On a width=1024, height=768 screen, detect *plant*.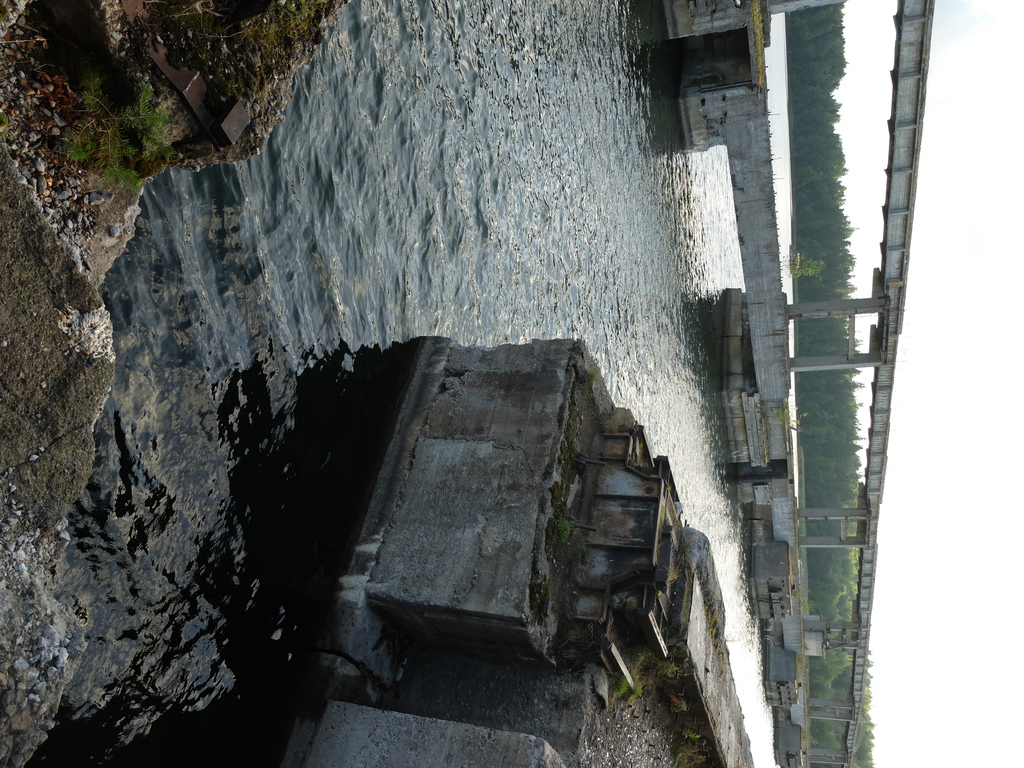
[553,512,587,541].
